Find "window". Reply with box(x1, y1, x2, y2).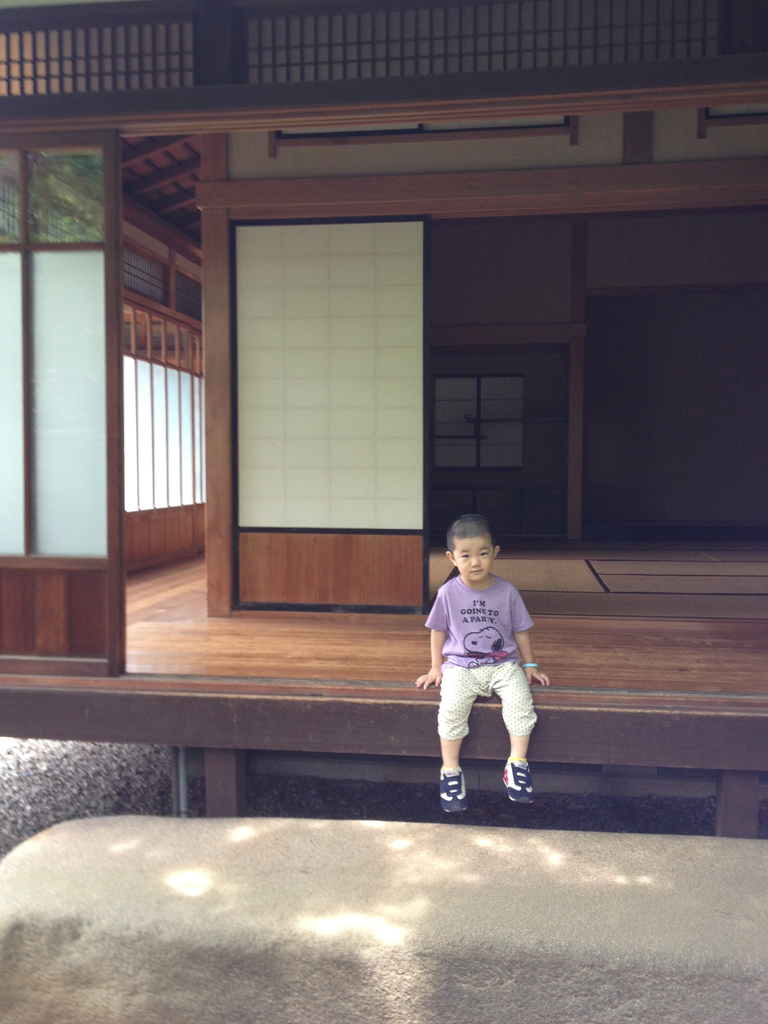
box(97, 205, 189, 543).
